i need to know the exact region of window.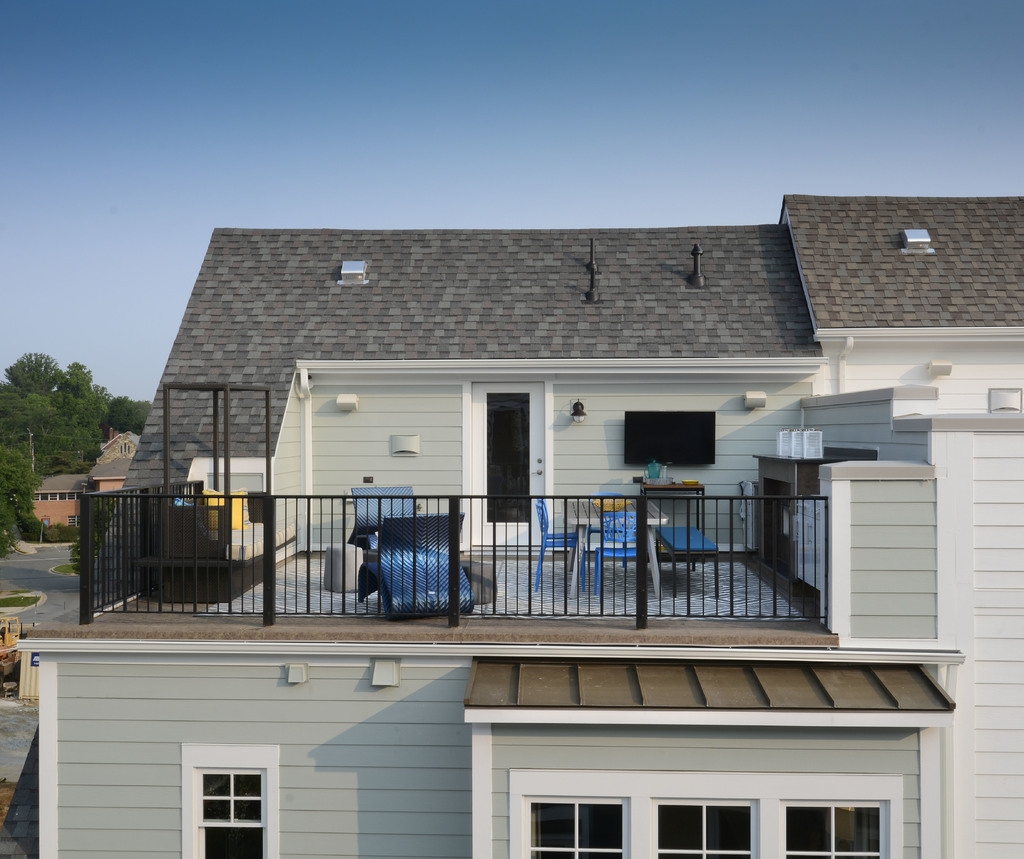
Region: bbox=[509, 771, 902, 858].
